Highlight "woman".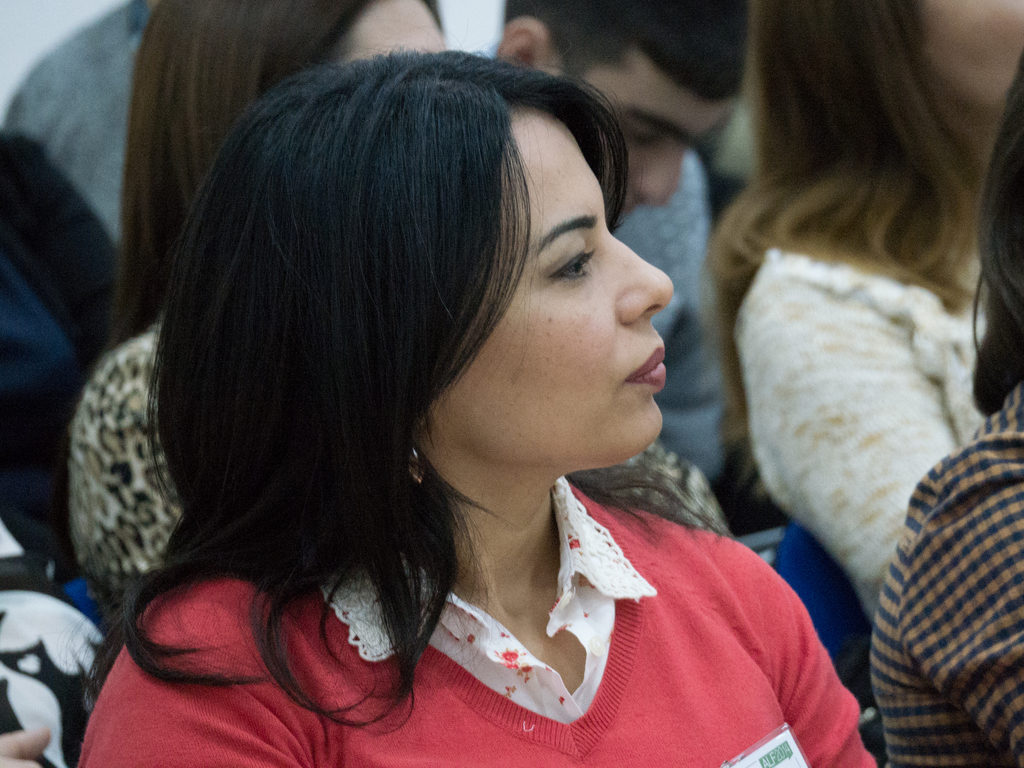
Highlighted region: locate(37, 0, 444, 626).
